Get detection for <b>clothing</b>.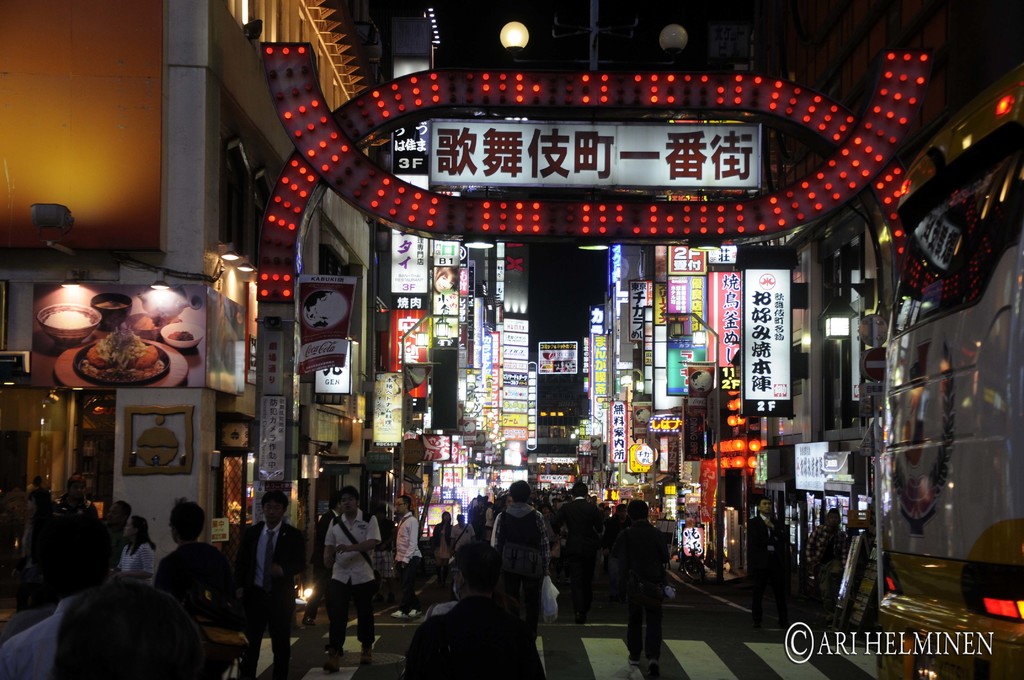
Detection: 324/508/378/649.
